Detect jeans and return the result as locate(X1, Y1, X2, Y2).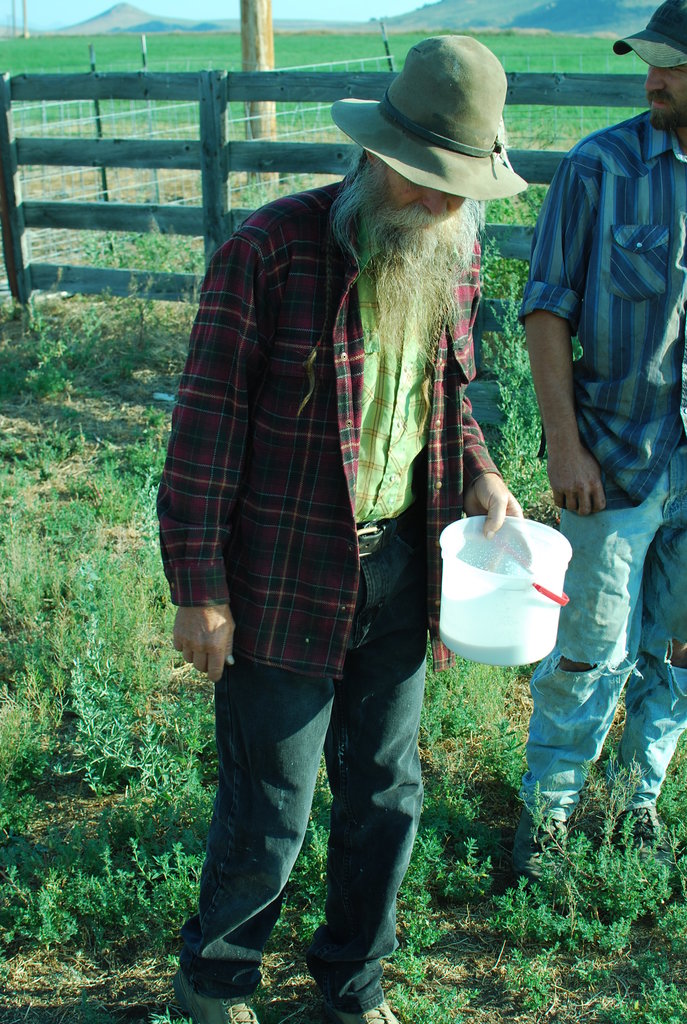
locate(178, 502, 427, 1012).
